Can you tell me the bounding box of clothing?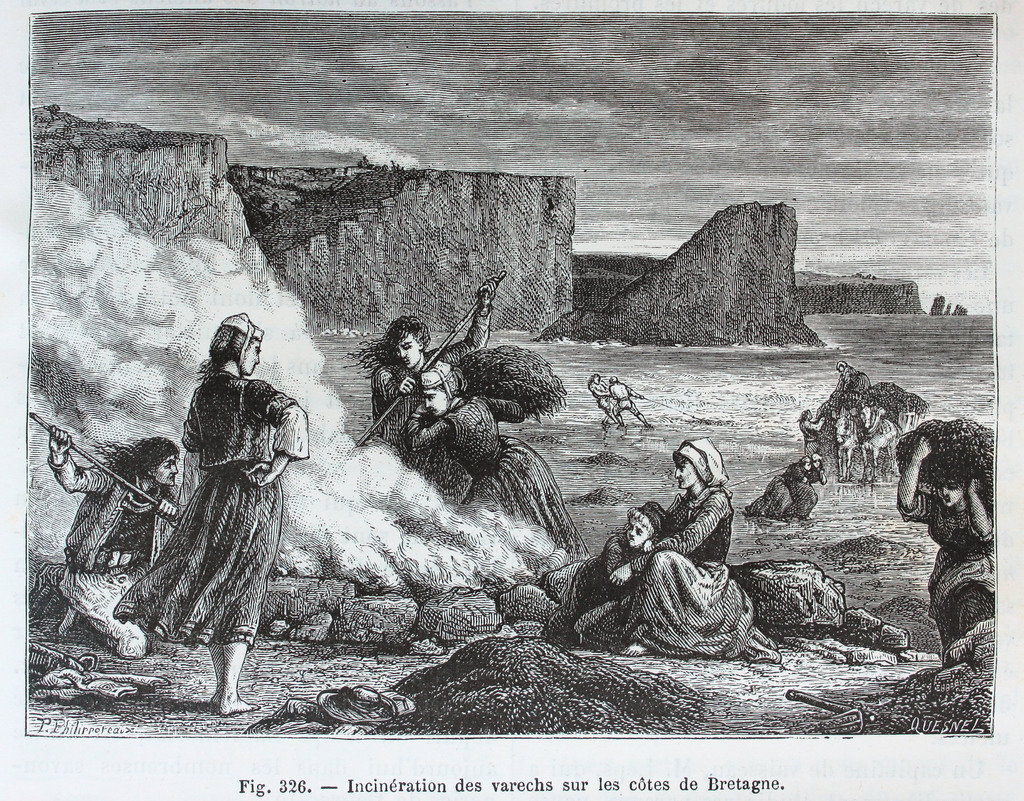
x1=407, y1=391, x2=575, y2=572.
